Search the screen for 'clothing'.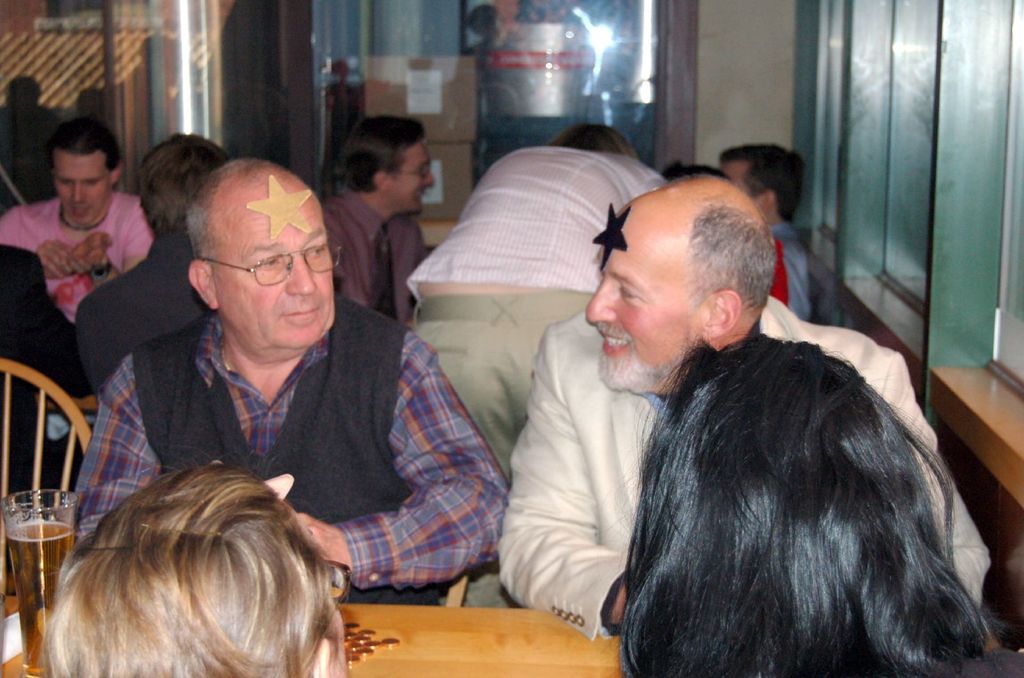
Found at left=72, top=228, right=217, bottom=397.
